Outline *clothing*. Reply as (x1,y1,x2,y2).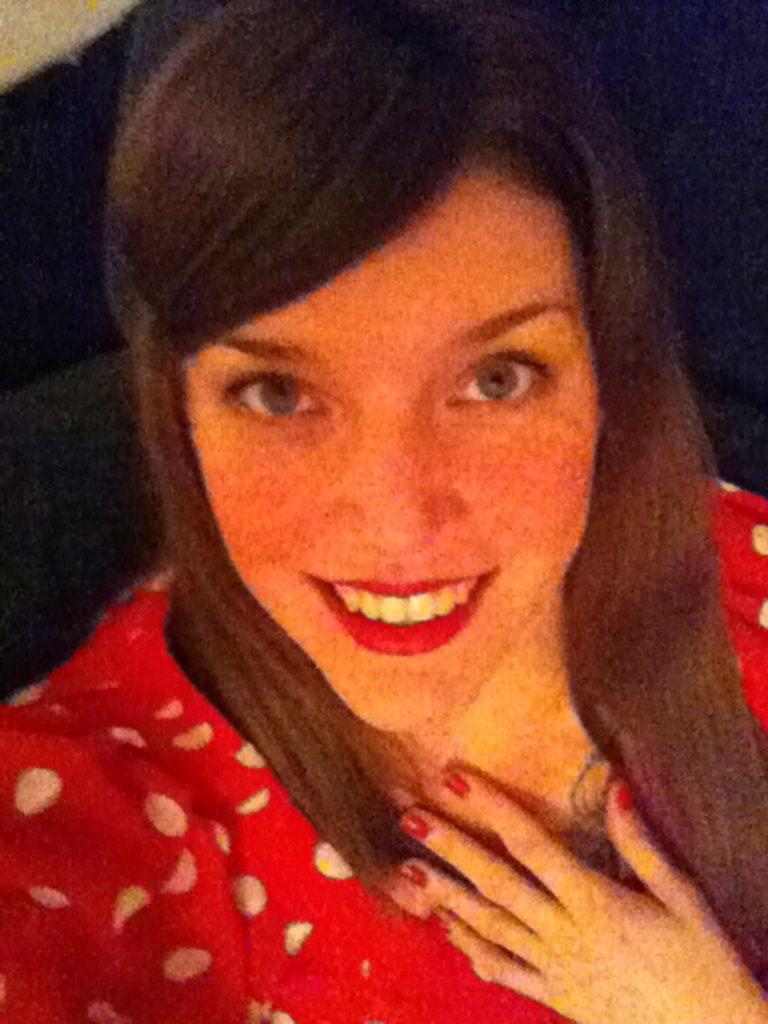
(0,456,766,1022).
